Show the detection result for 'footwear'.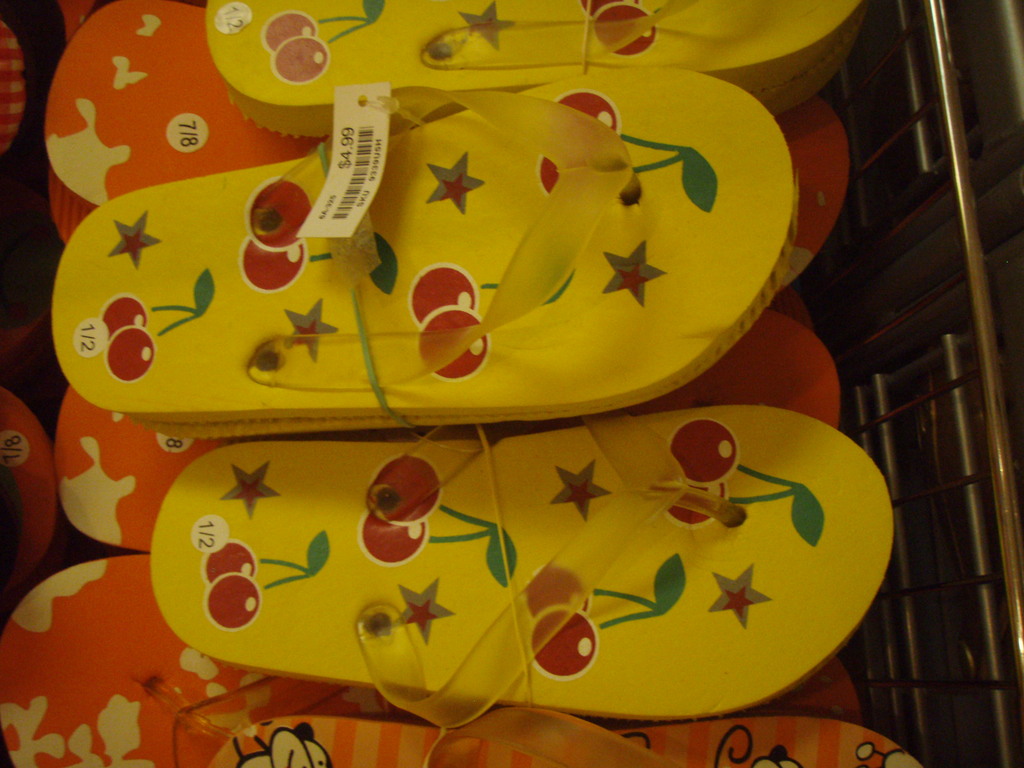
<region>45, 69, 798, 422</region>.
